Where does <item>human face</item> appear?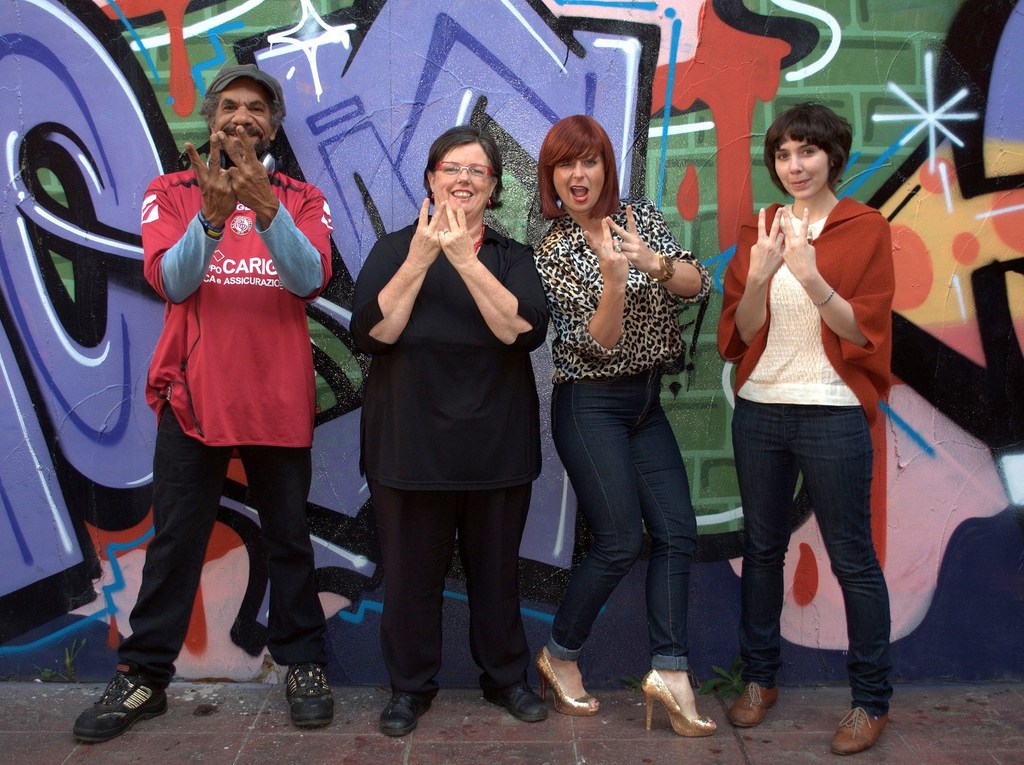
Appears at x1=553 y1=144 x2=606 y2=211.
